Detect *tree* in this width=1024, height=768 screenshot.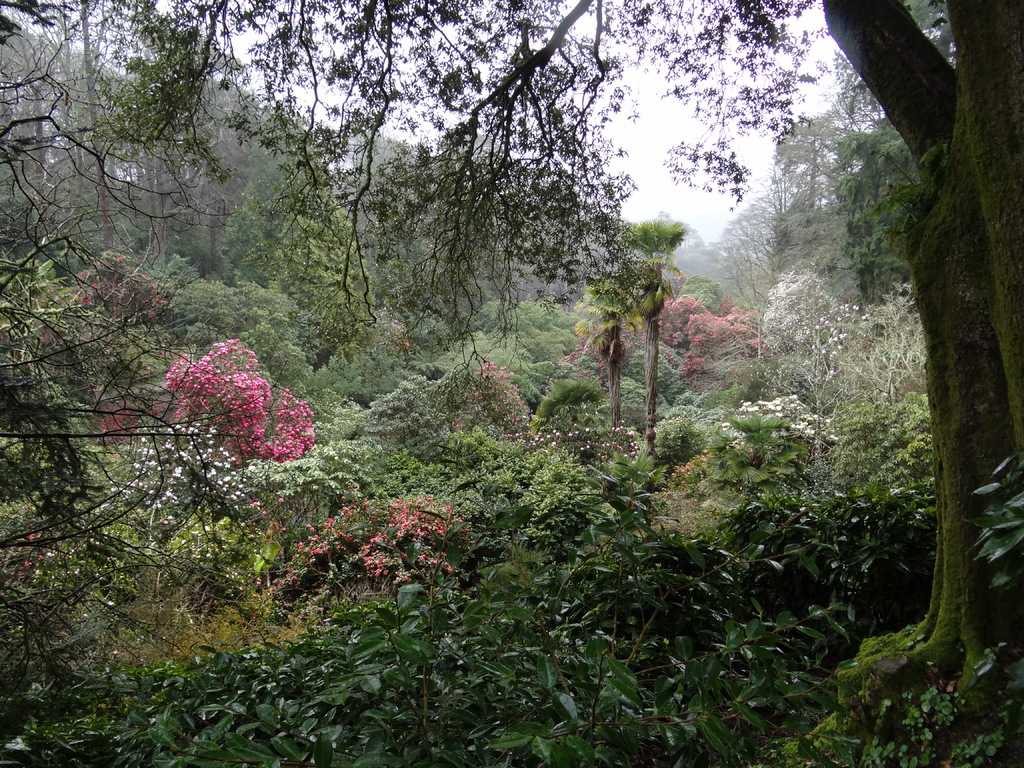
Detection: 570, 273, 630, 431.
